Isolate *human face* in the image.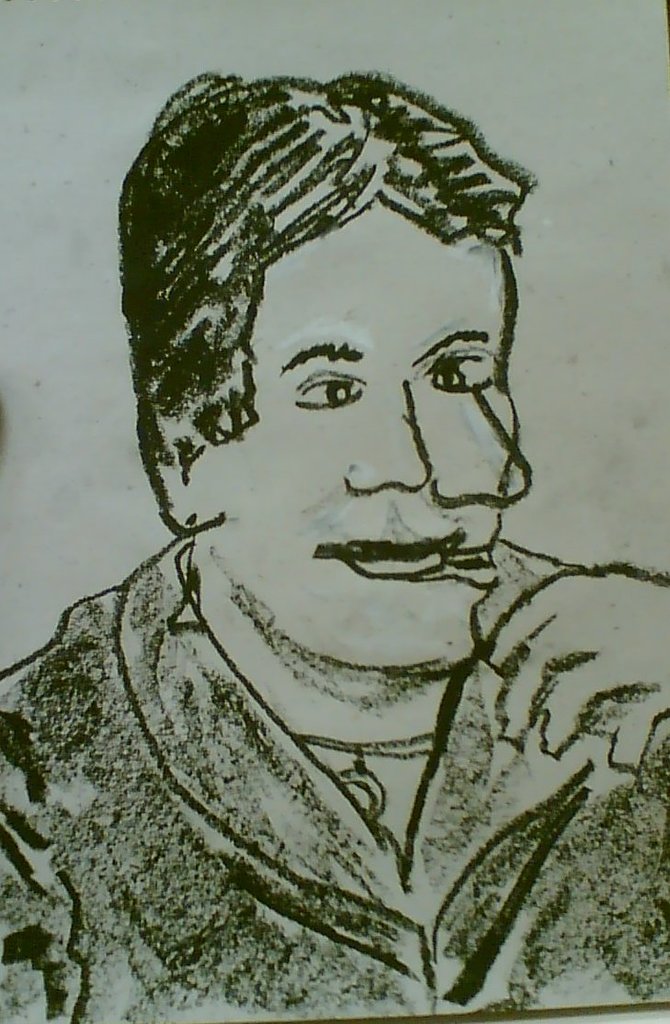
Isolated region: x1=218 y1=197 x2=522 y2=659.
